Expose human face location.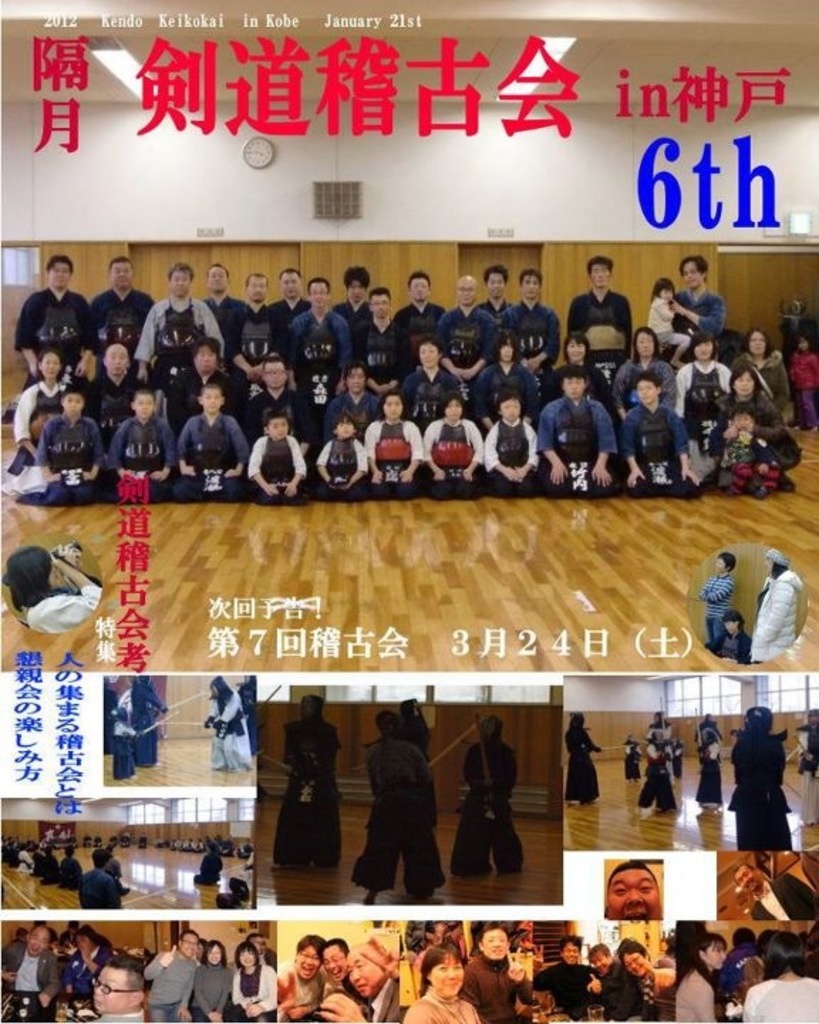
Exposed at l=320, t=939, r=344, b=987.
